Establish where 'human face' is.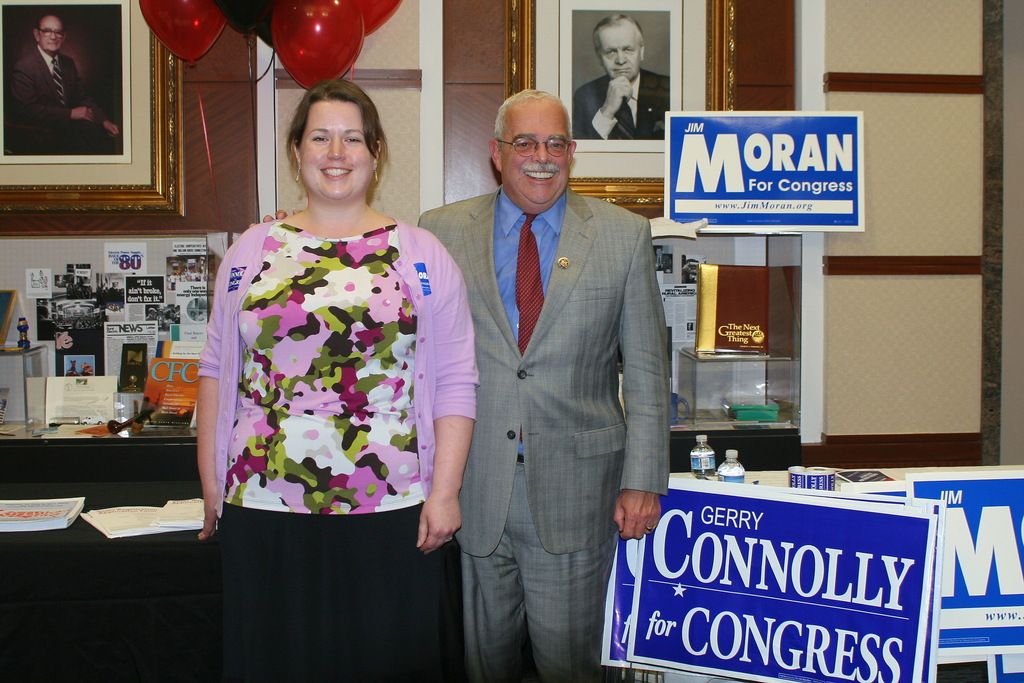
Established at left=601, top=25, right=641, bottom=79.
